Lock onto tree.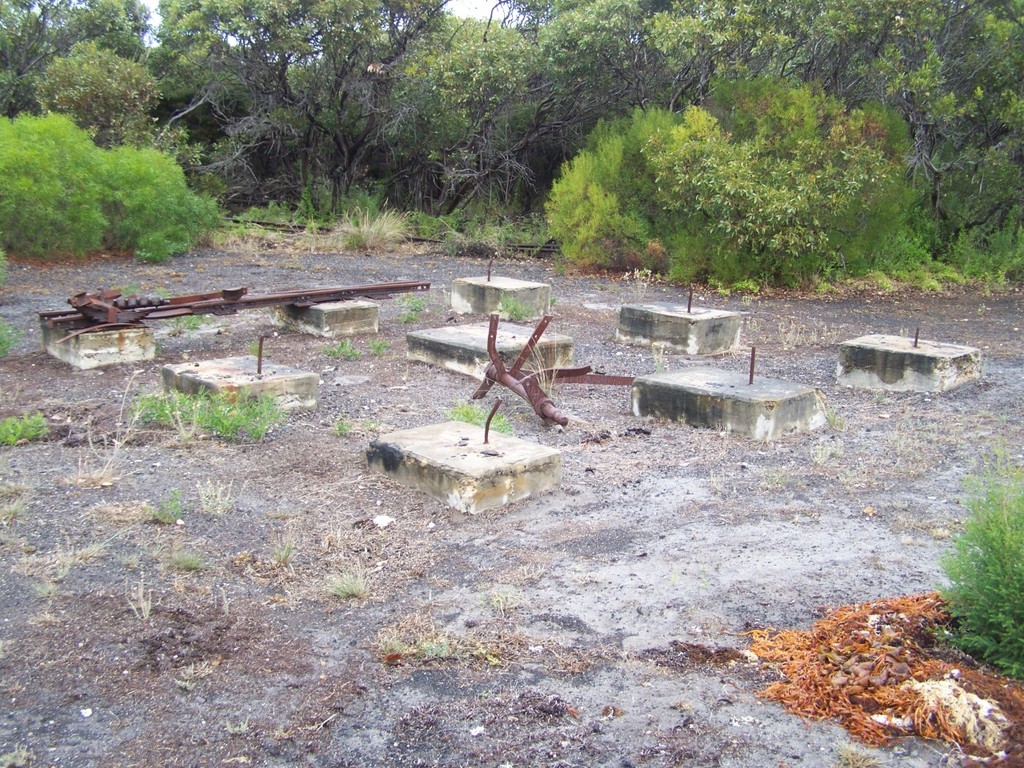
Locked: {"left": 455, "top": 0, "right": 827, "bottom": 124}.
